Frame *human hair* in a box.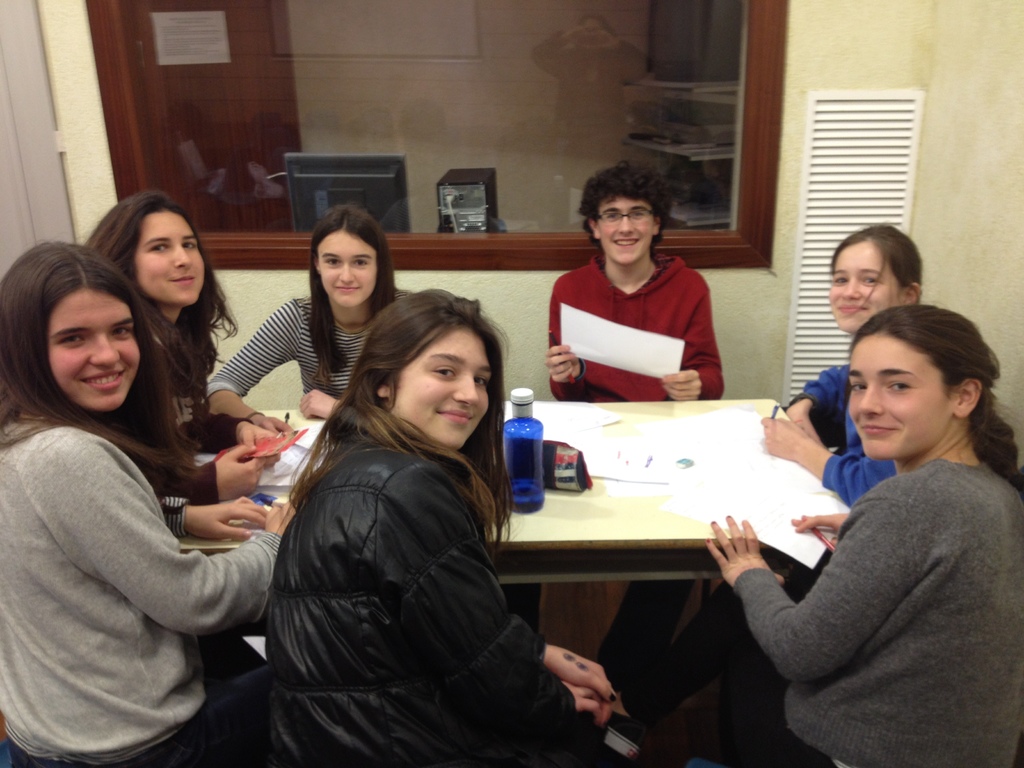
[left=78, top=188, right=239, bottom=403].
